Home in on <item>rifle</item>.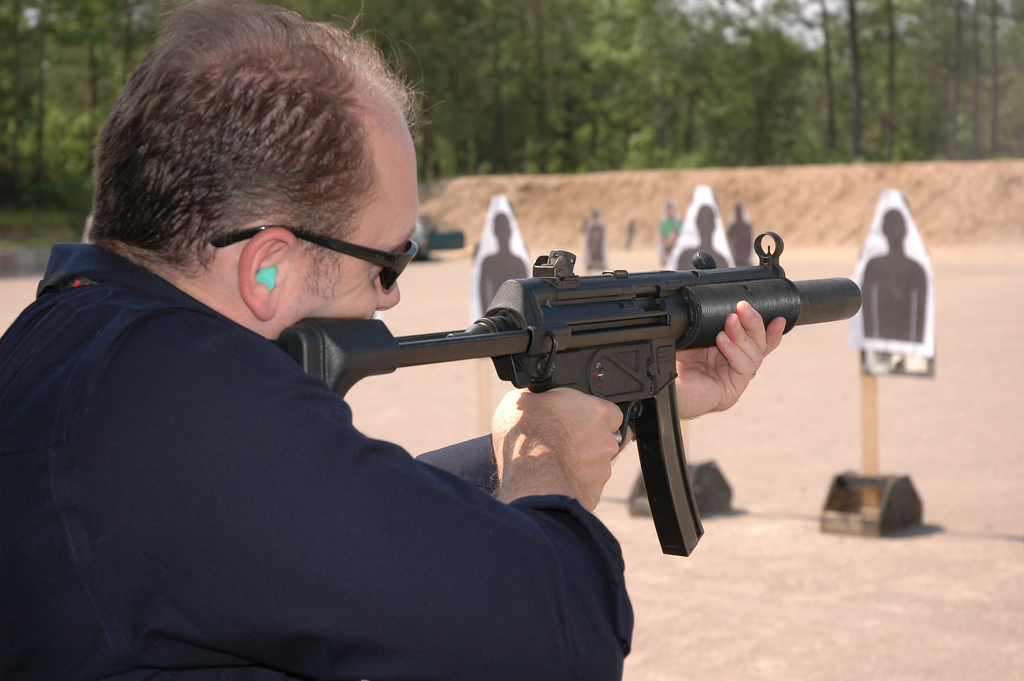
Homed in at select_region(276, 230, 860, 556).
